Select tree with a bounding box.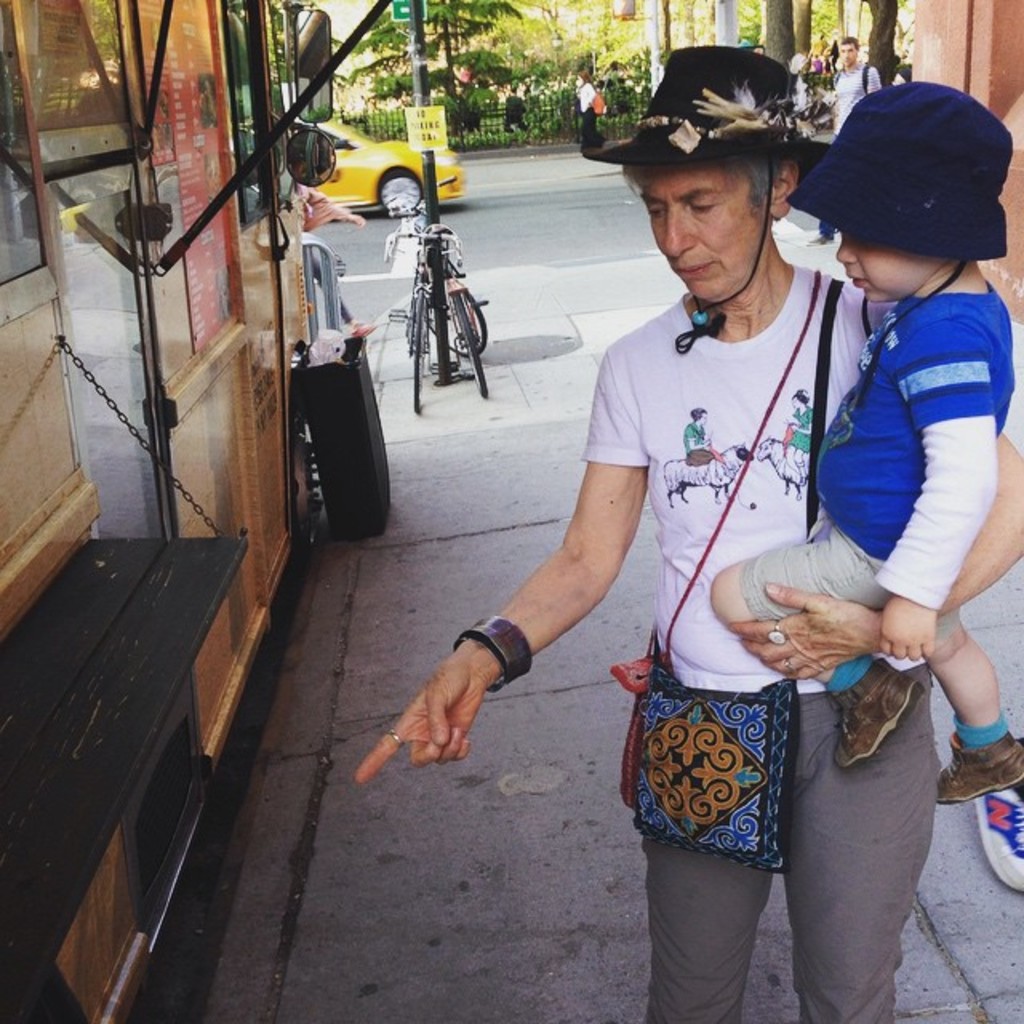
l=635, t=0, r=709, b=101.
